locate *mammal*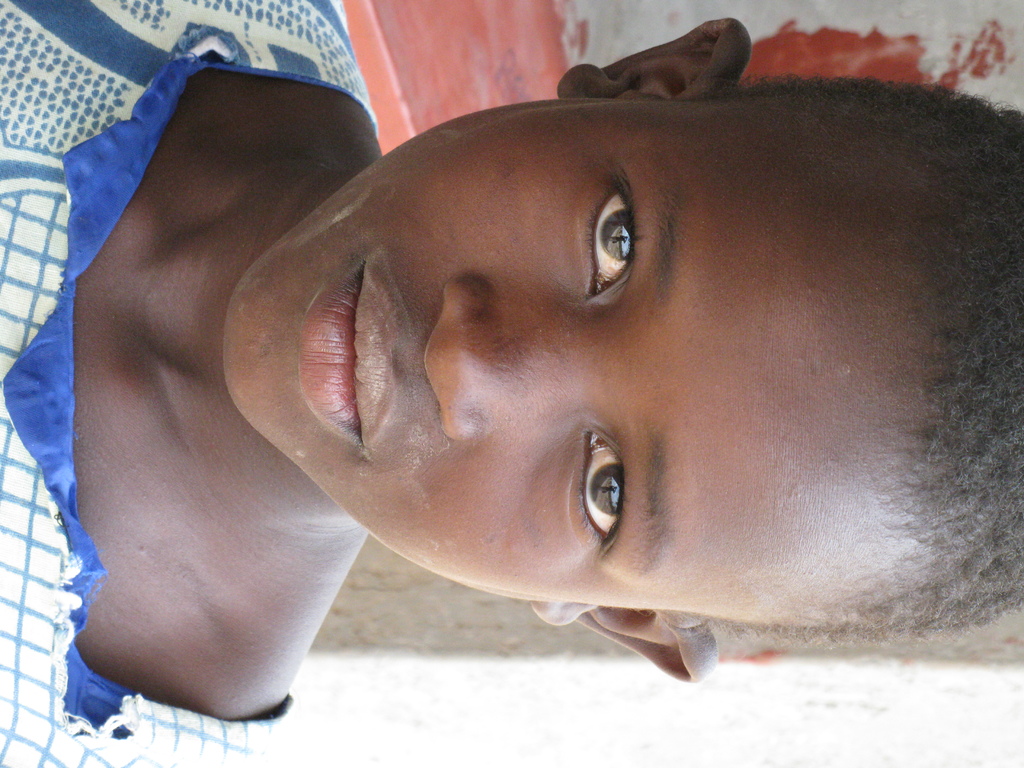
bbox=(12, 10, 1023, 703)
